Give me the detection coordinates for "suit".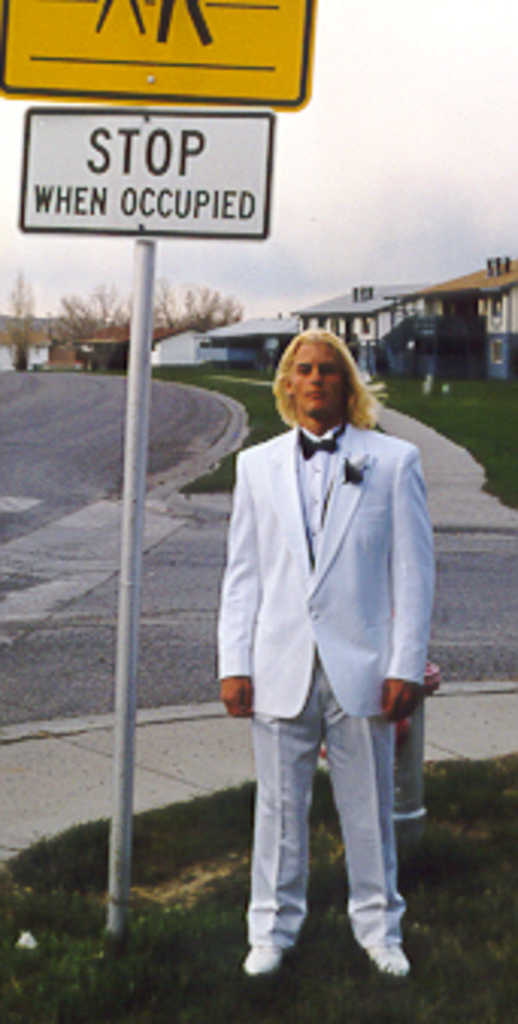
[x1=224, y1=330, x2=430, y2=942].
